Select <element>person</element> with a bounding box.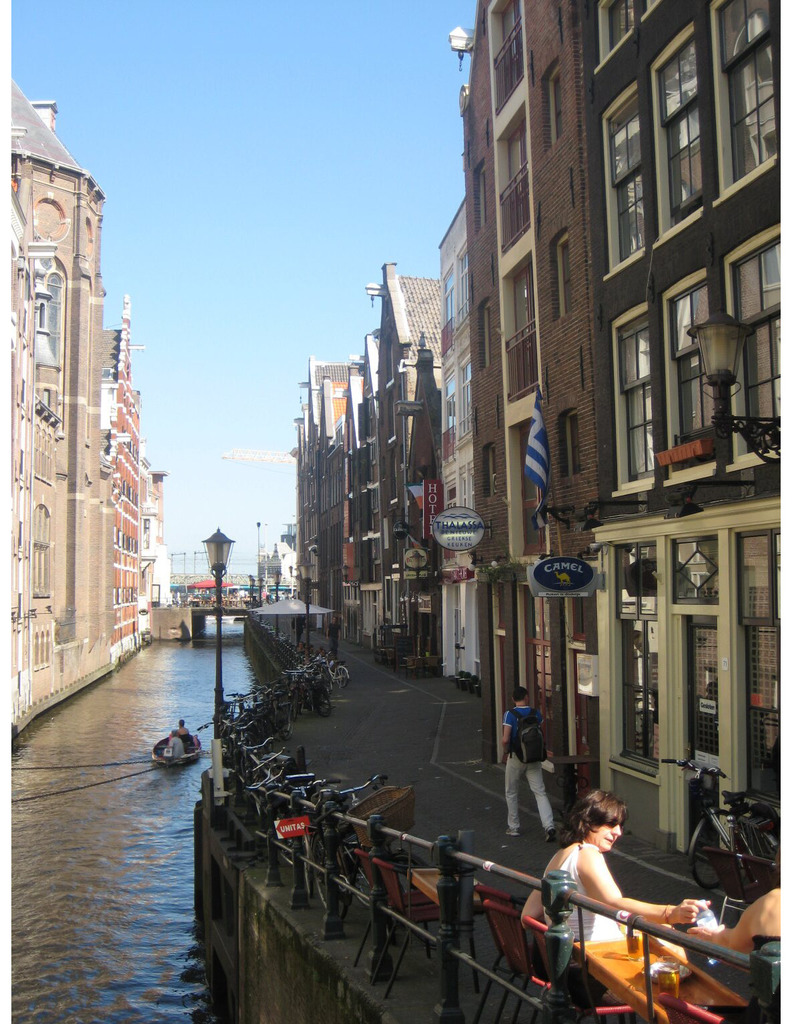
532:787:715:955.
